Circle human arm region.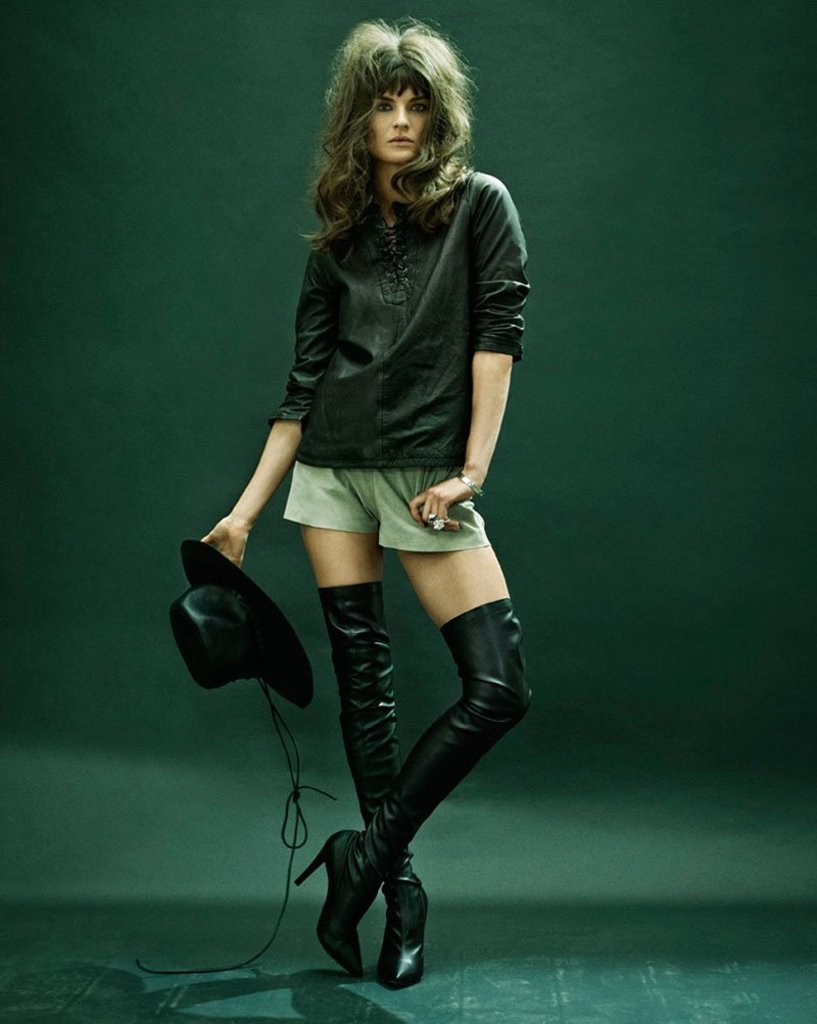
Region: bbox=[202, 247, 358, 567].
